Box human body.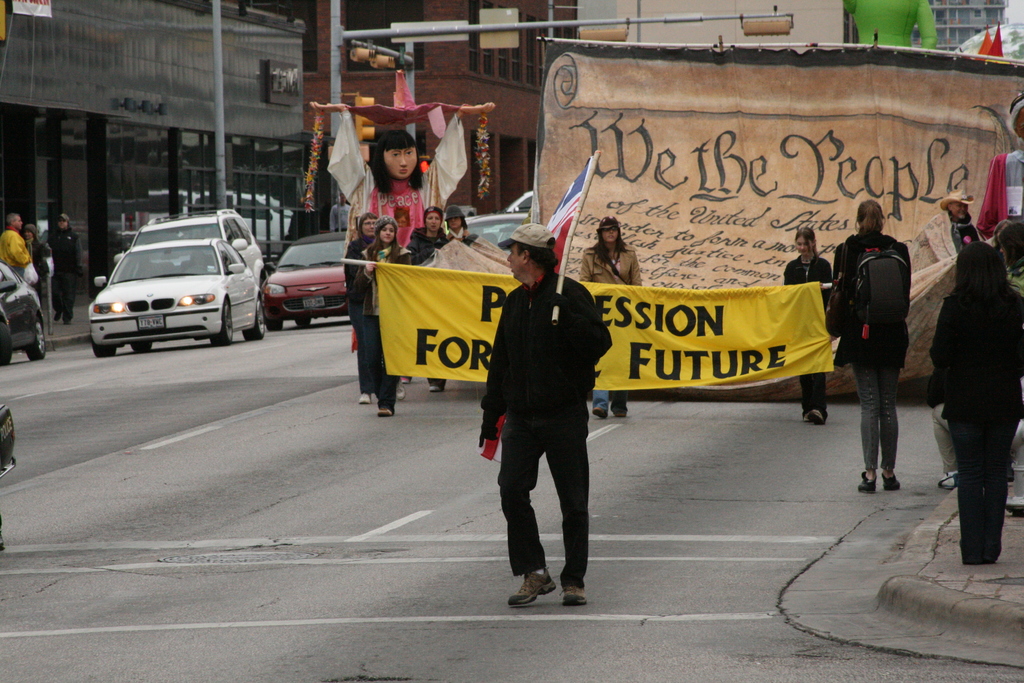
(left=482, top=270, right=614, bottom=612).
